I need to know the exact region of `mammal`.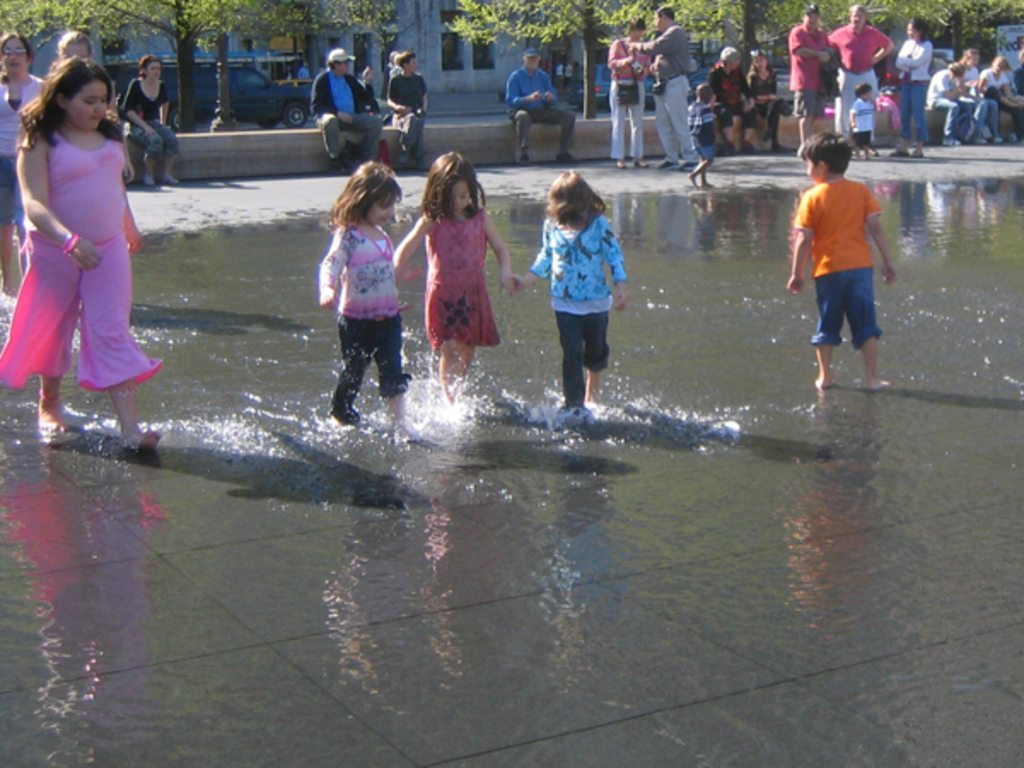
Region: x1=116, y1=58, x2=177, y2=184.
